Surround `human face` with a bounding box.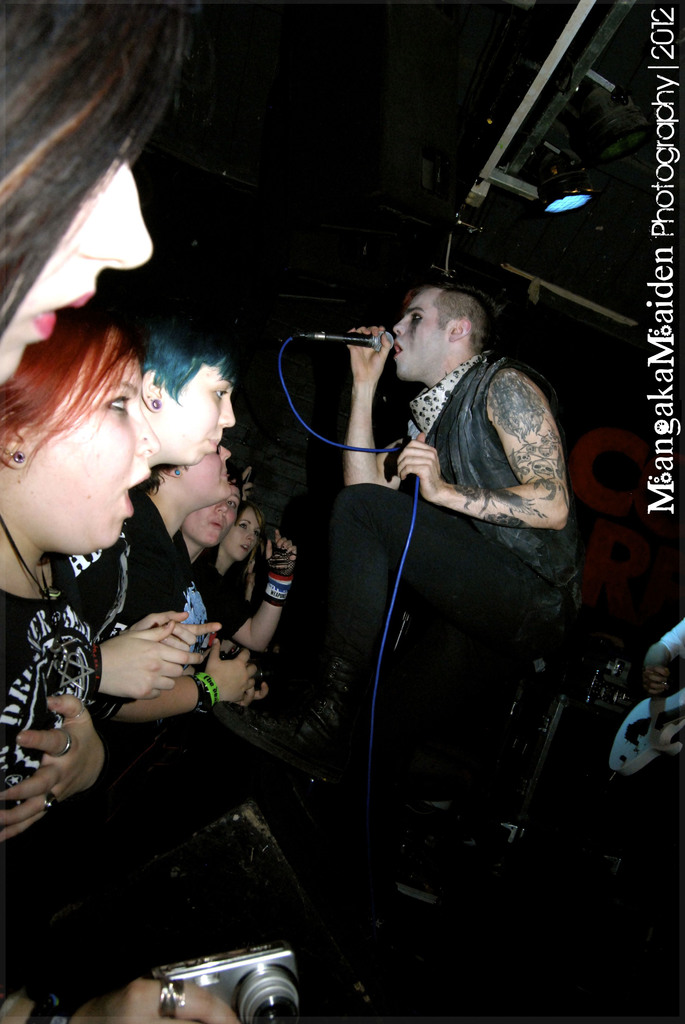
{"x1": 182, "y1": 447, "x2": 233, "y2": 505}.
